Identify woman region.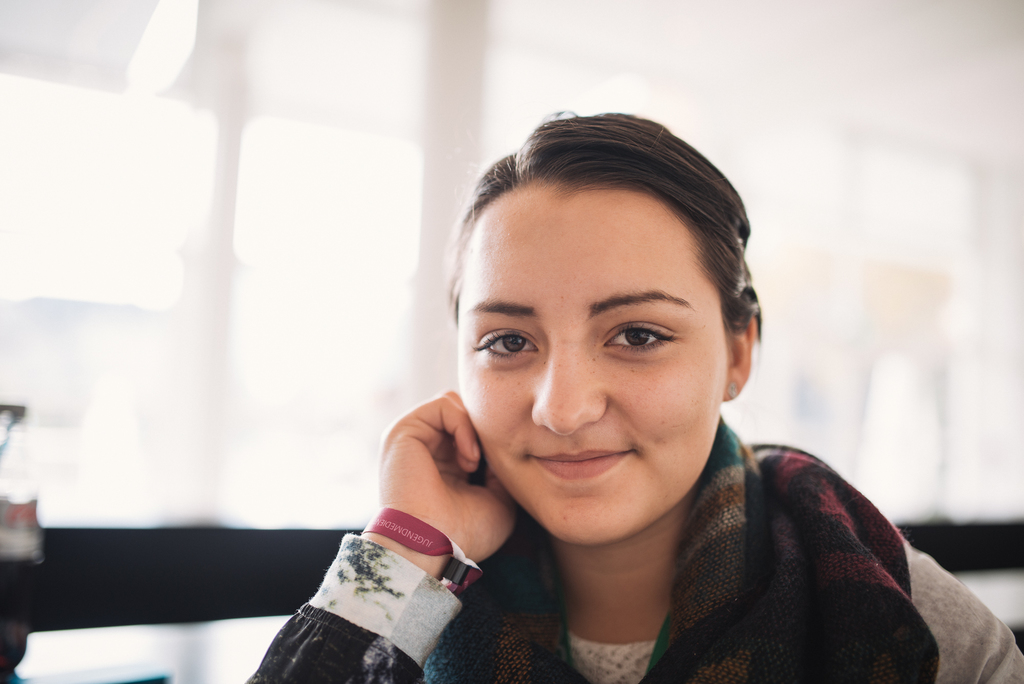
Region: <bbox>236, 108, 1023, 683</bbox>.
